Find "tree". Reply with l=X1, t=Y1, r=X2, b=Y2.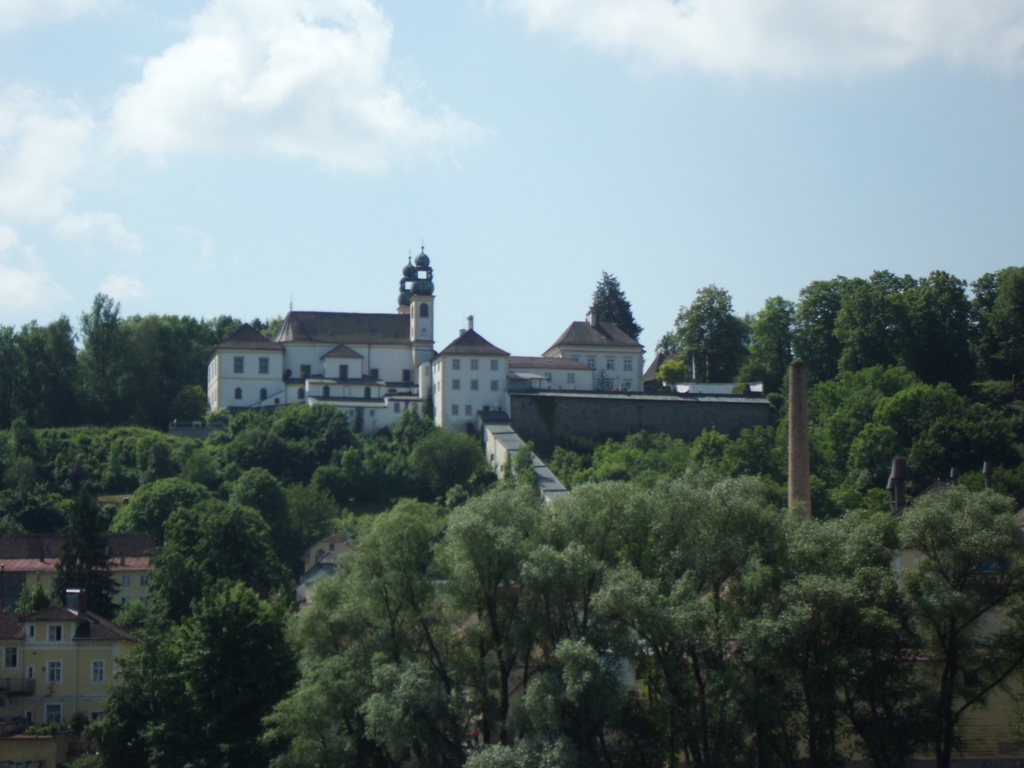
l=920, t=268, r=975, b=392.
